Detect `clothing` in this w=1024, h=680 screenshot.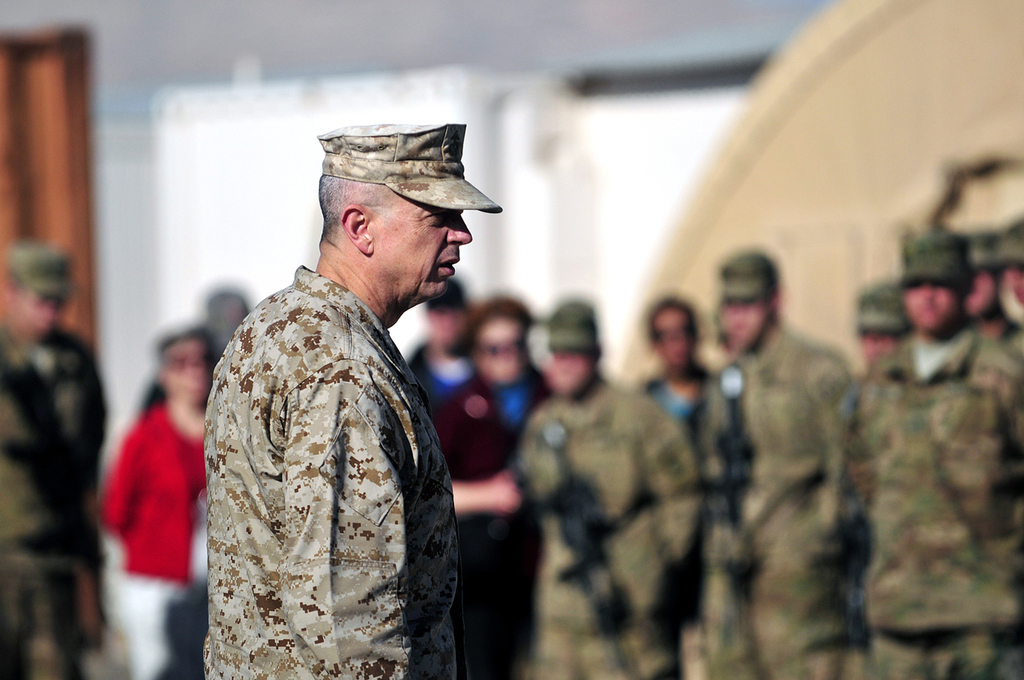
Detection: [177,225,483,668].
